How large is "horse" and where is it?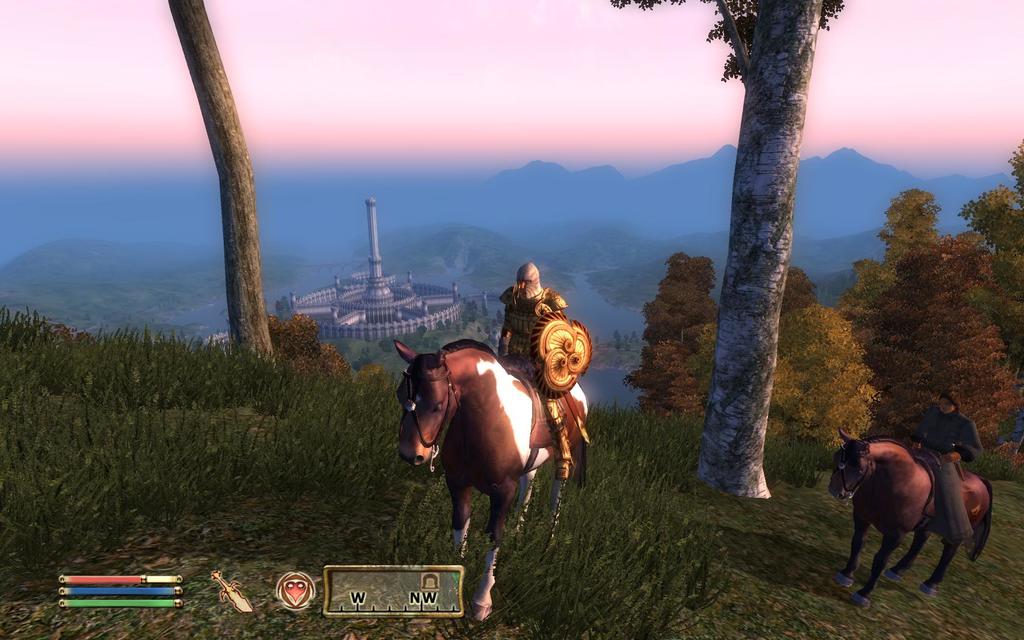
Bounding box: (388,337,589,626).
